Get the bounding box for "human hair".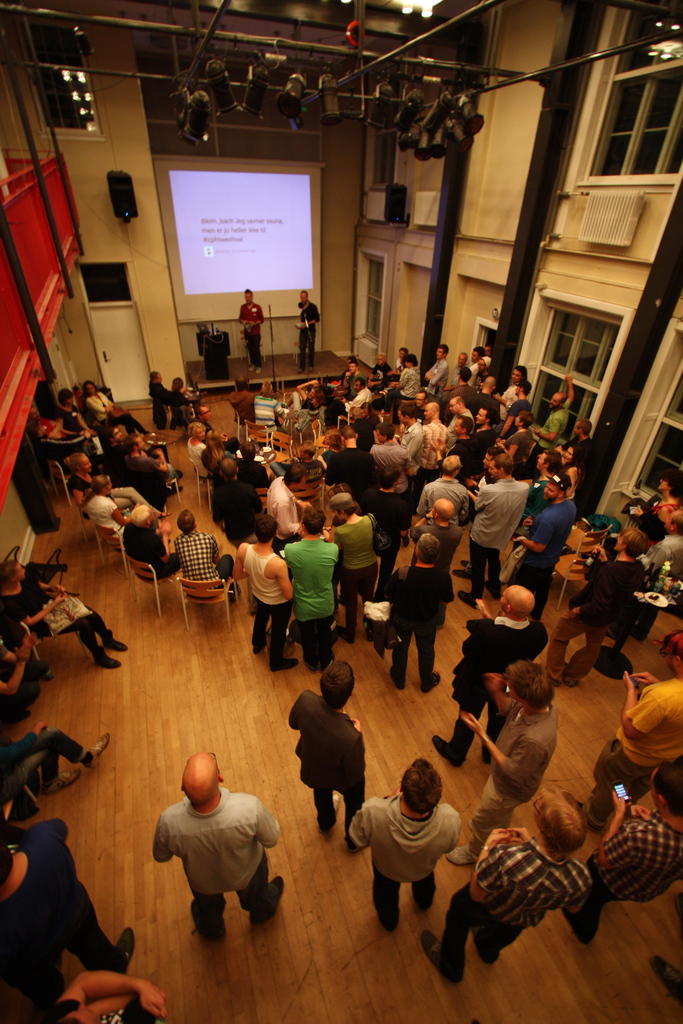
left=418, top=387, right=430, bottom=400.
